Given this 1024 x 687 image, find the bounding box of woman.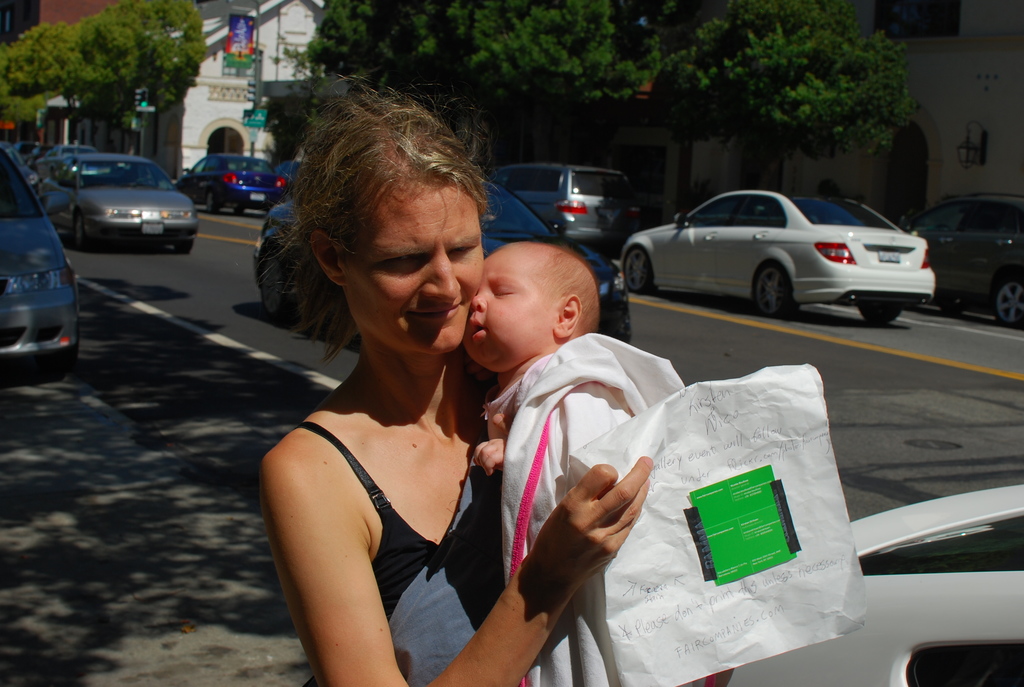
255 84 655 686.
